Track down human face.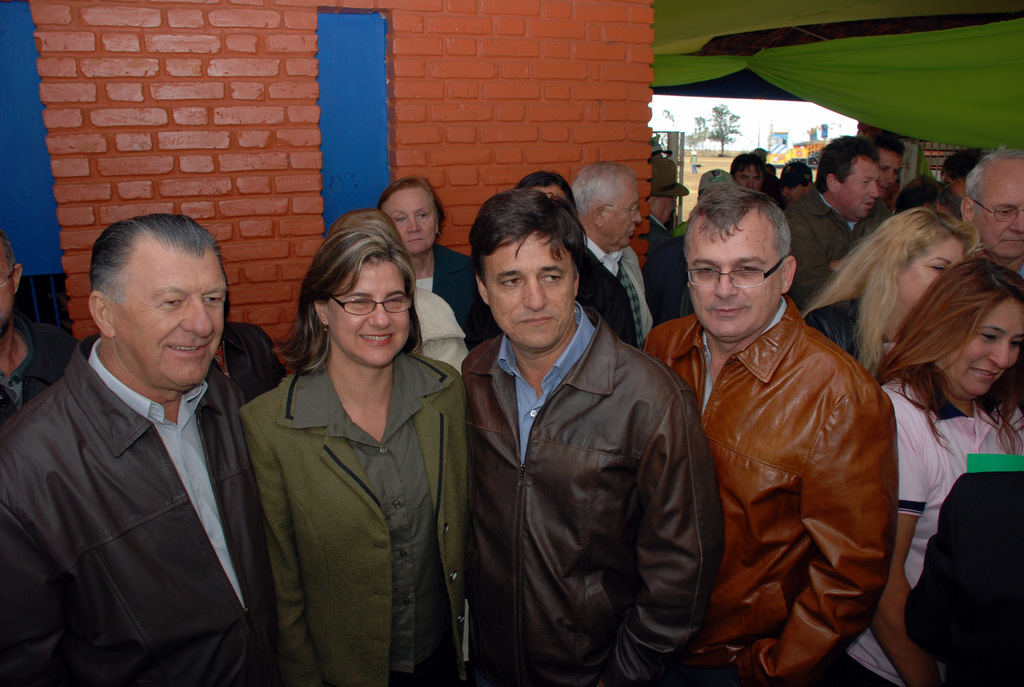
Tracked to 657,196,676,225.
